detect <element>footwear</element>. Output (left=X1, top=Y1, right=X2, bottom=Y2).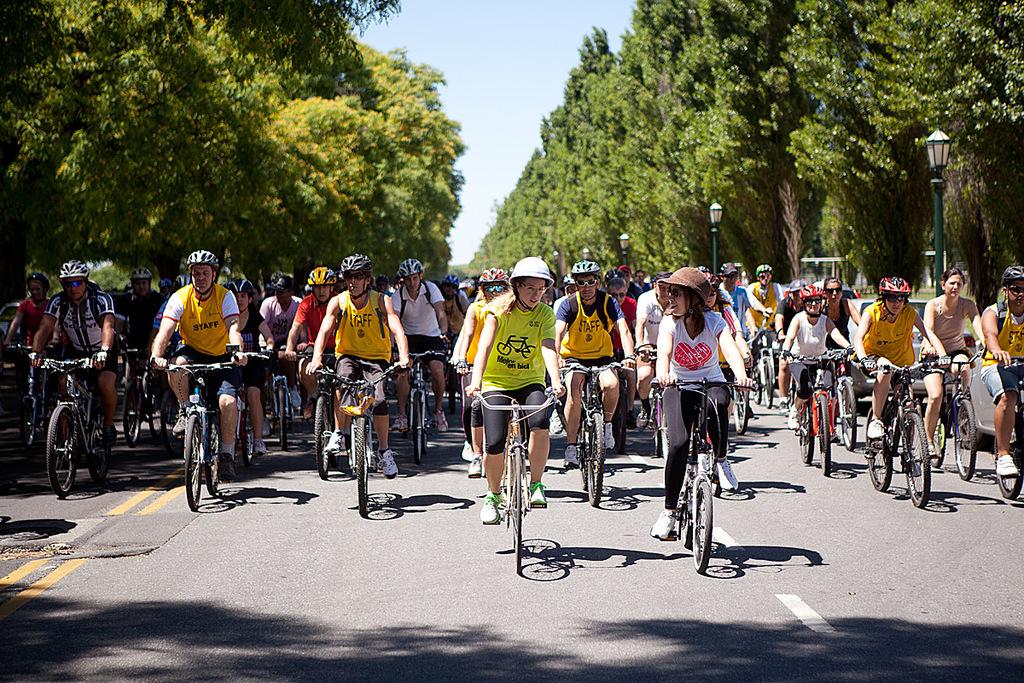
(left=430, top=407, right=455, bottom=435).
